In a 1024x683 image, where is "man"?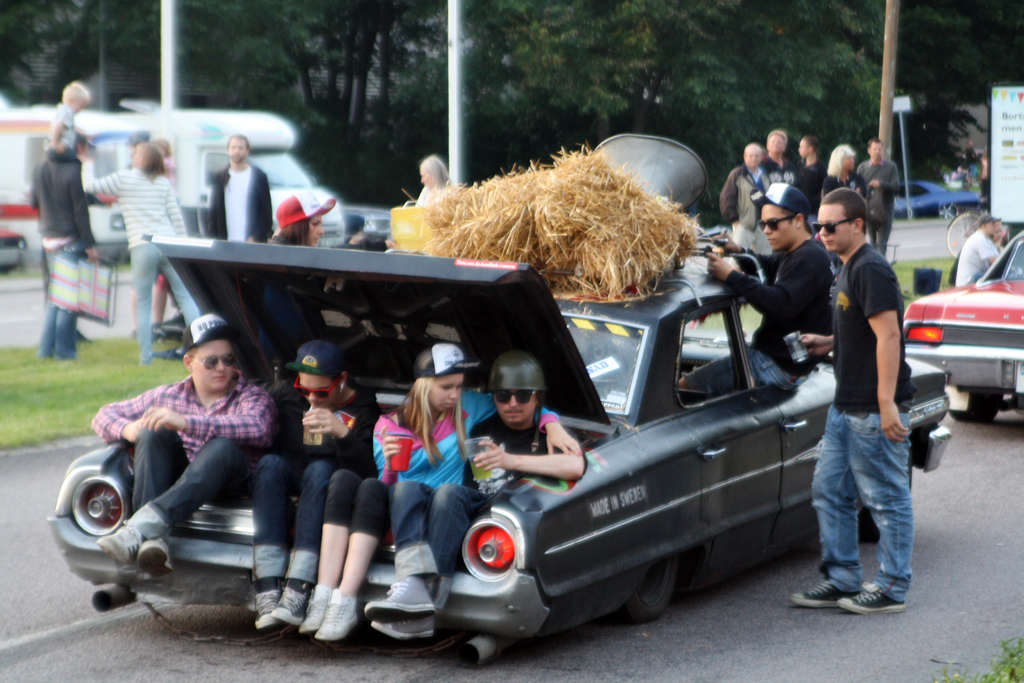
[left=783, top=184, right=910, bottom=616].
